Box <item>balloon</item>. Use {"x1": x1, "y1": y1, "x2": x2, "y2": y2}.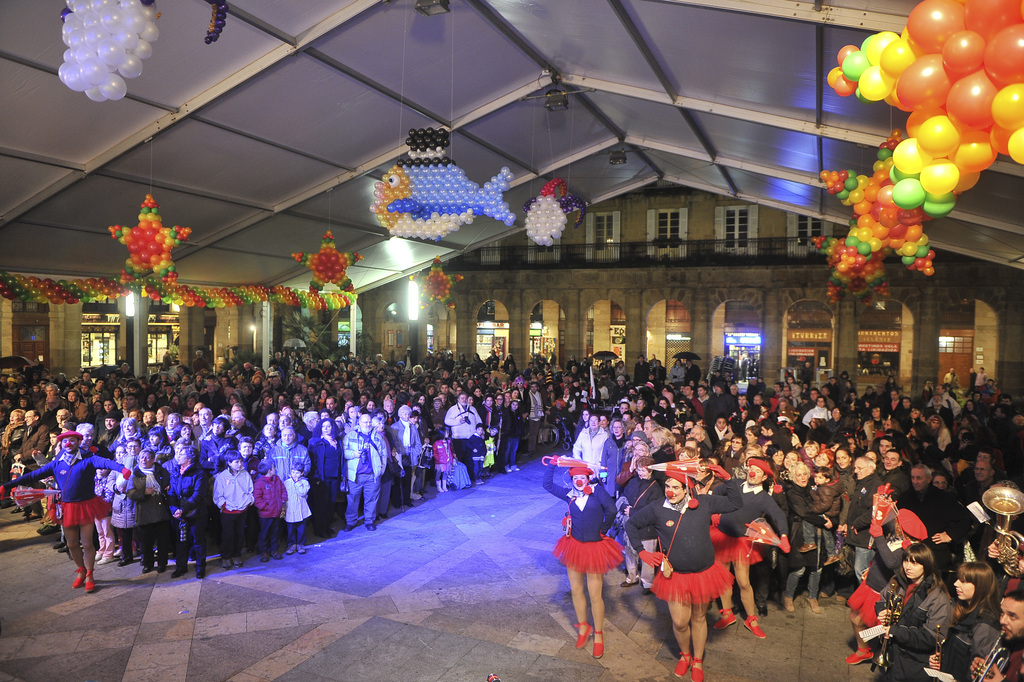
{"x1": 949, "y1": 67, "x2": 999, "y2": 133}.
